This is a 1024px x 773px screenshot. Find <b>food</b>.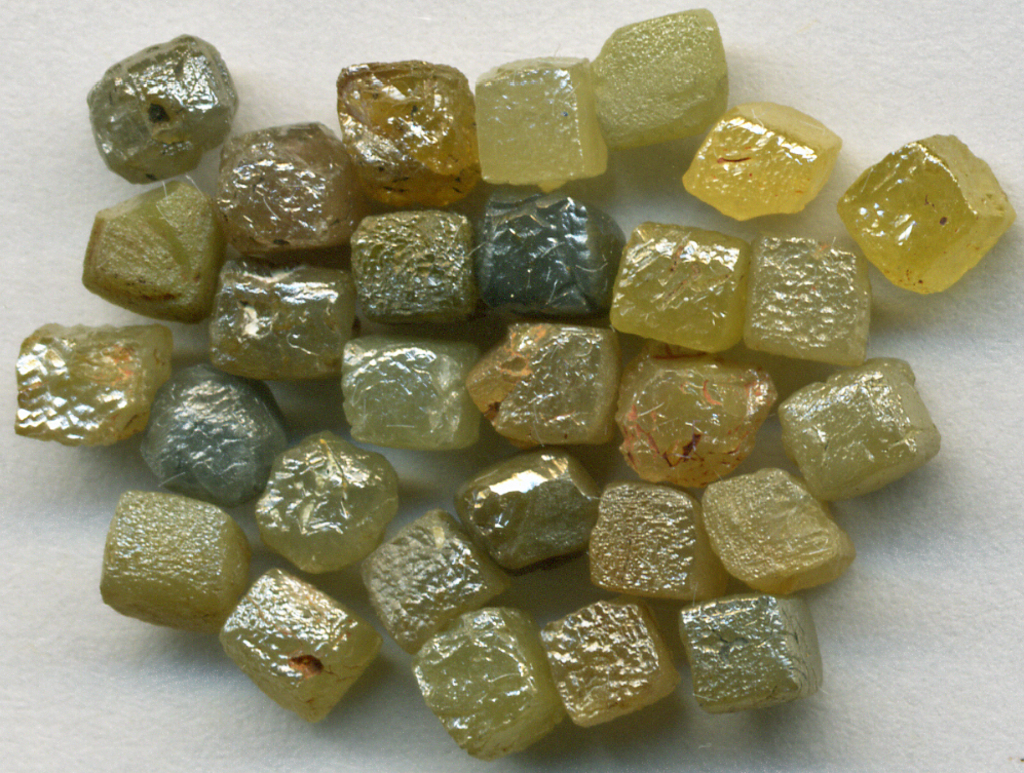
Bounding box: rect(208, 253, 359, 385).
